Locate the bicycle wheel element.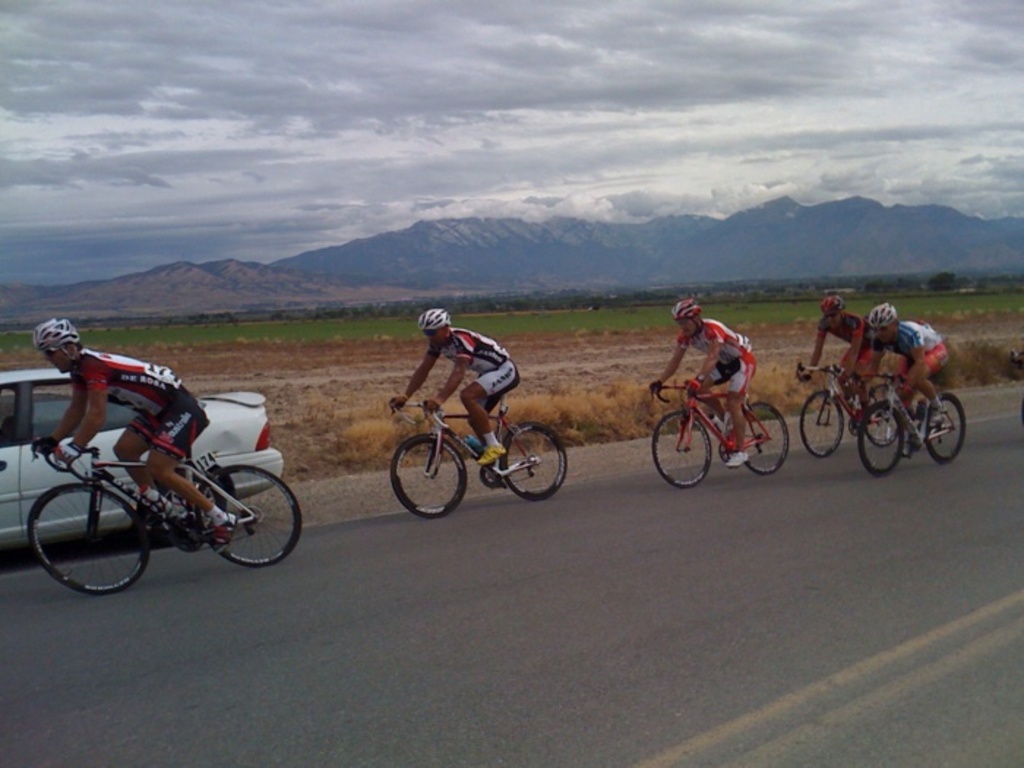
Element bbox: <box>41,481,123,591</box>.
